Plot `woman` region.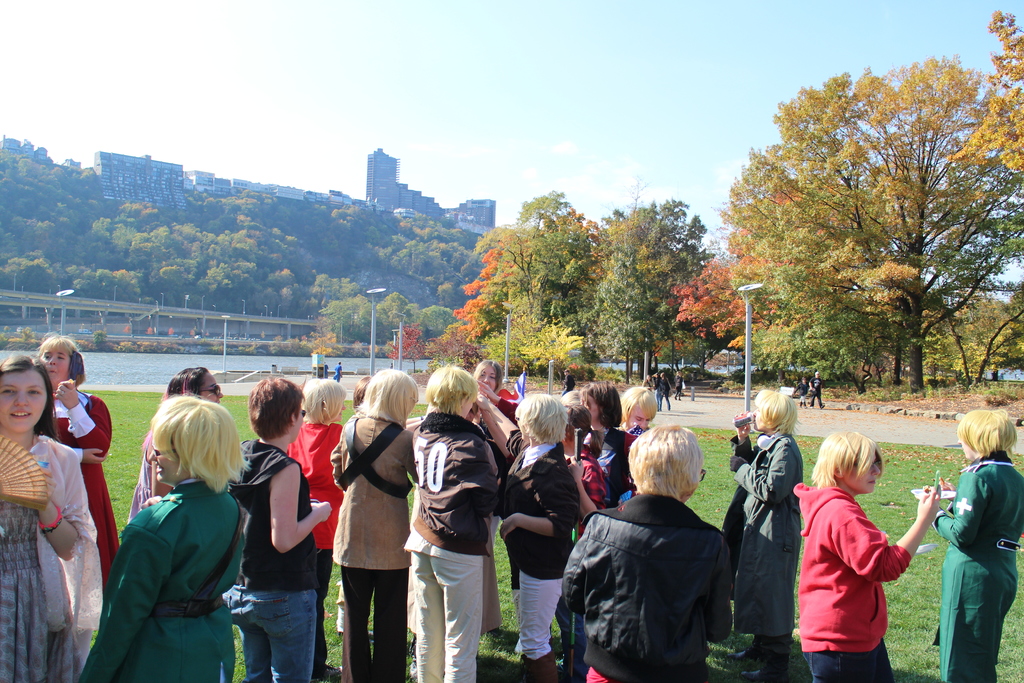
Plotted at bbox=(470, 357, 519, 635).
